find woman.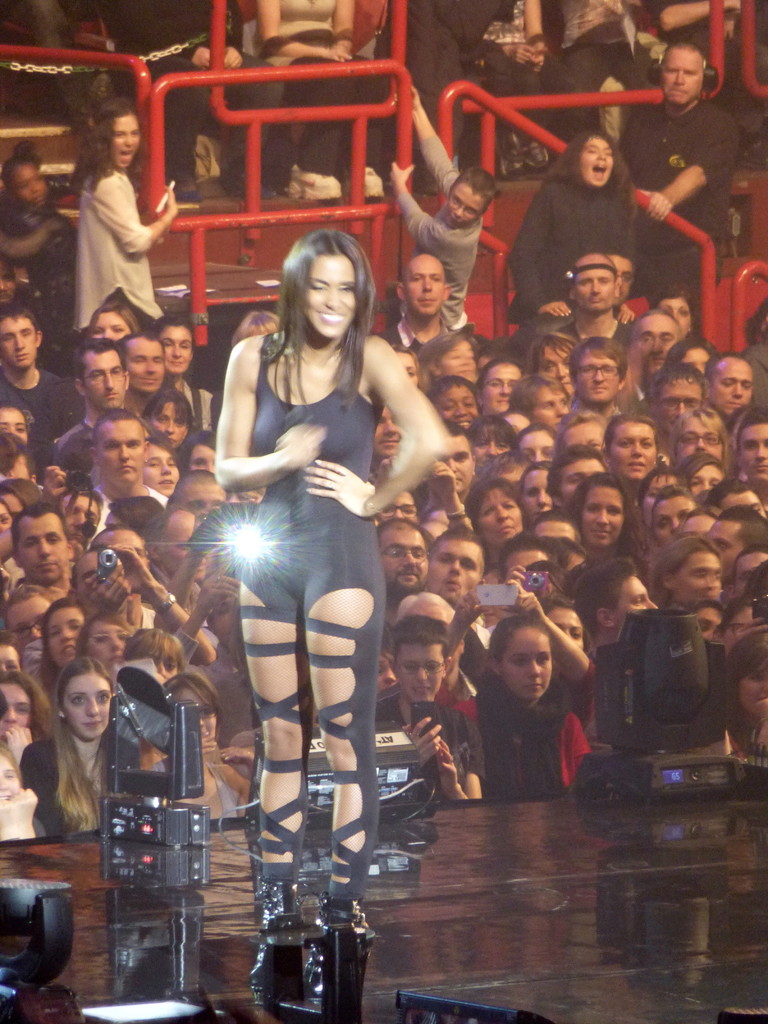
select_region(120, 617, 195, 696).
